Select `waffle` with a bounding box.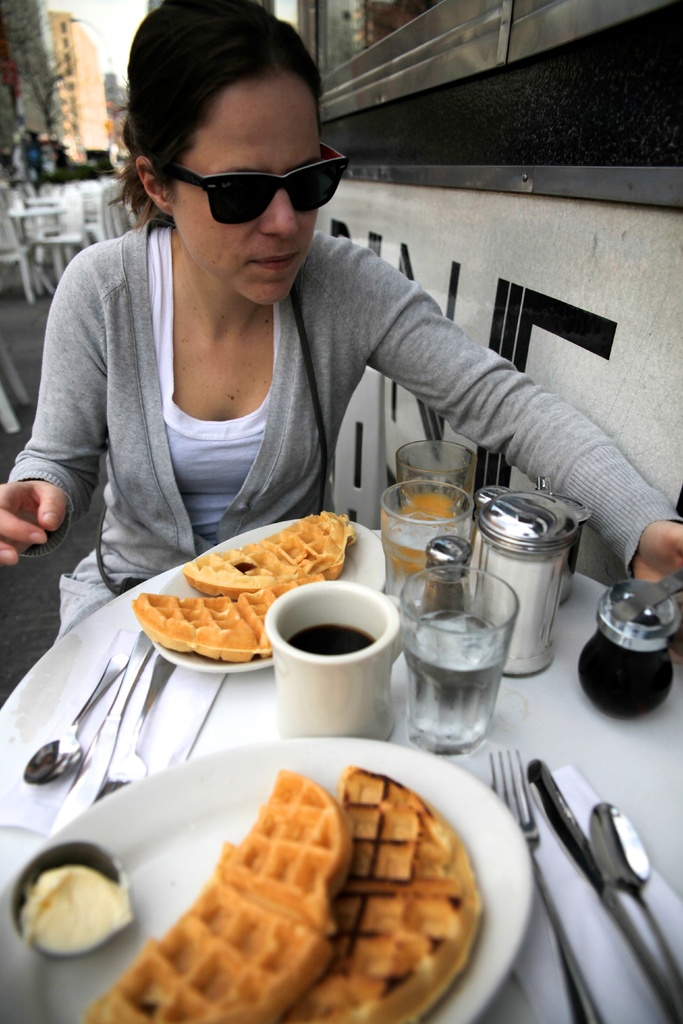
BBox(129, 572, 325, 664).
